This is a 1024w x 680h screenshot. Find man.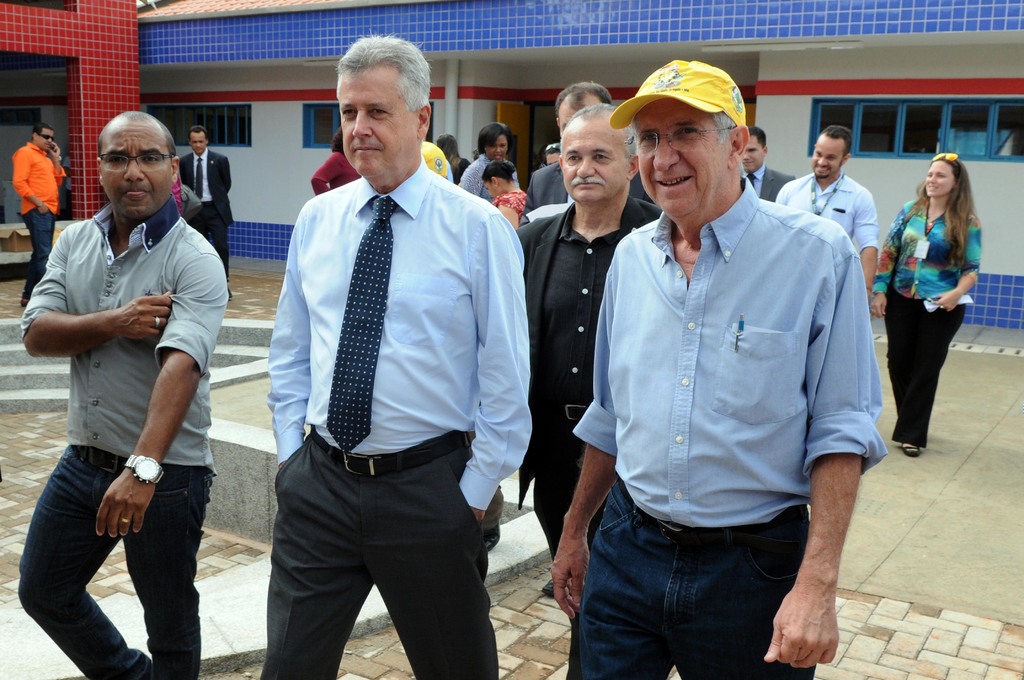
Bounding box: region(182, 124, 233, 299).
